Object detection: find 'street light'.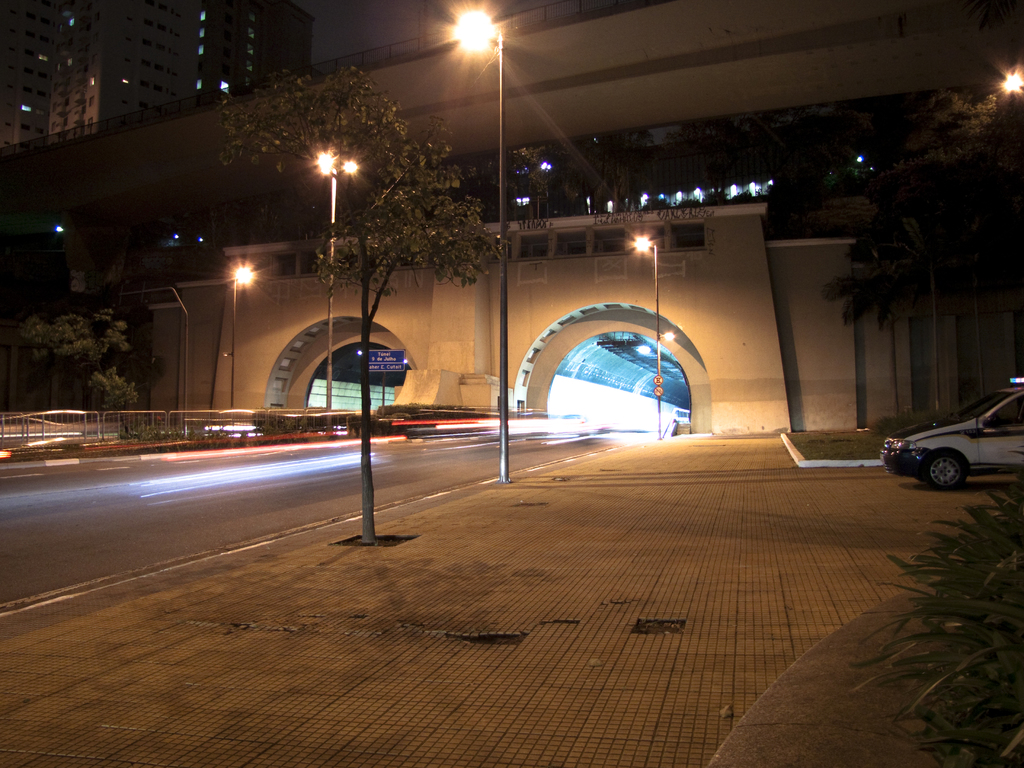
<bbox>451, 15, 510, 475</bbox>.
